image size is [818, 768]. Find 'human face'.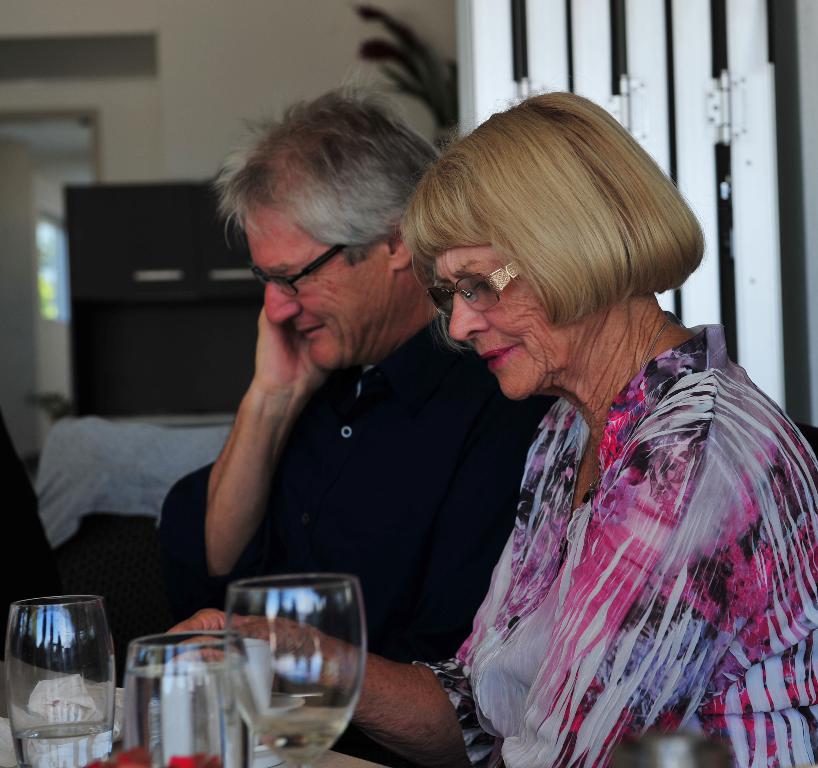
442:247:564:406.
